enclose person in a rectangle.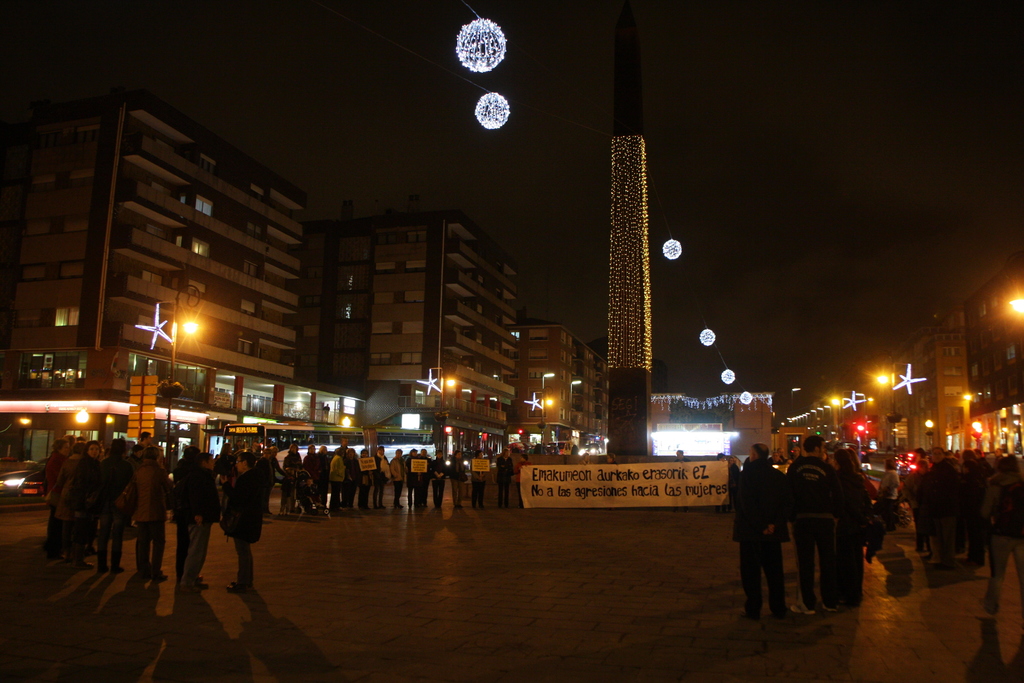
box(961, 447, 996, 559).
